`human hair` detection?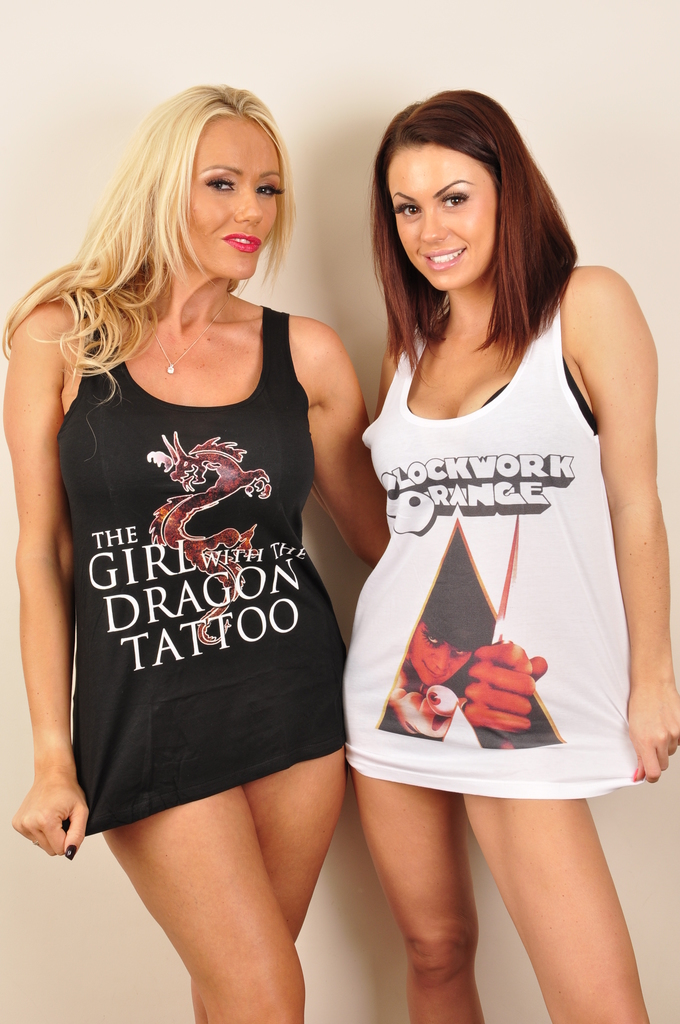
left=0, top=84, right=301, bottom=410
